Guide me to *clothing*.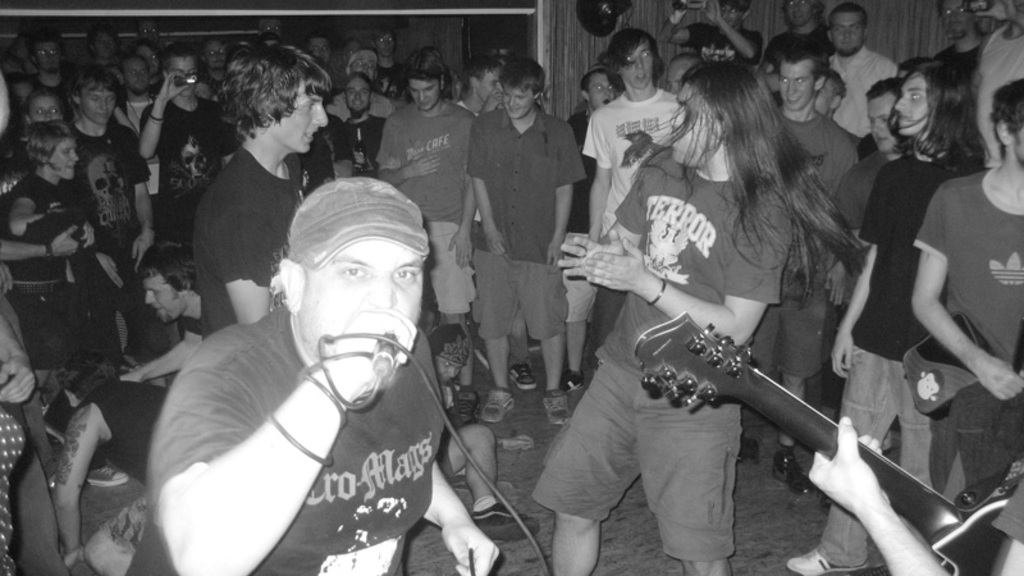
Guidance: crop(911, 155, 1023, 513).
